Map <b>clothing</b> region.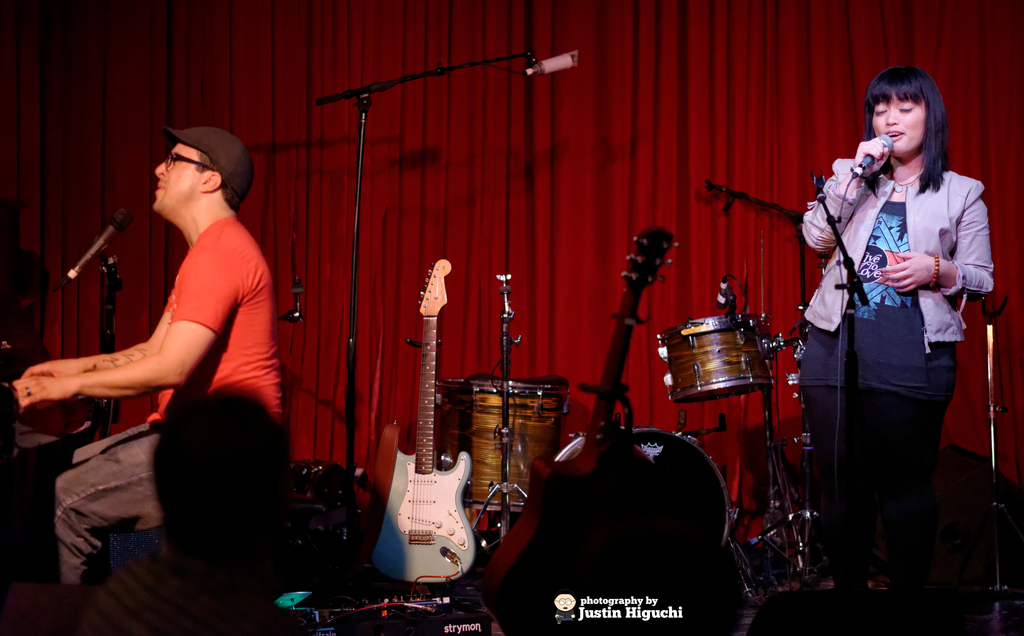
Mapped to left=806, top=110, right=993, bottom=572.
